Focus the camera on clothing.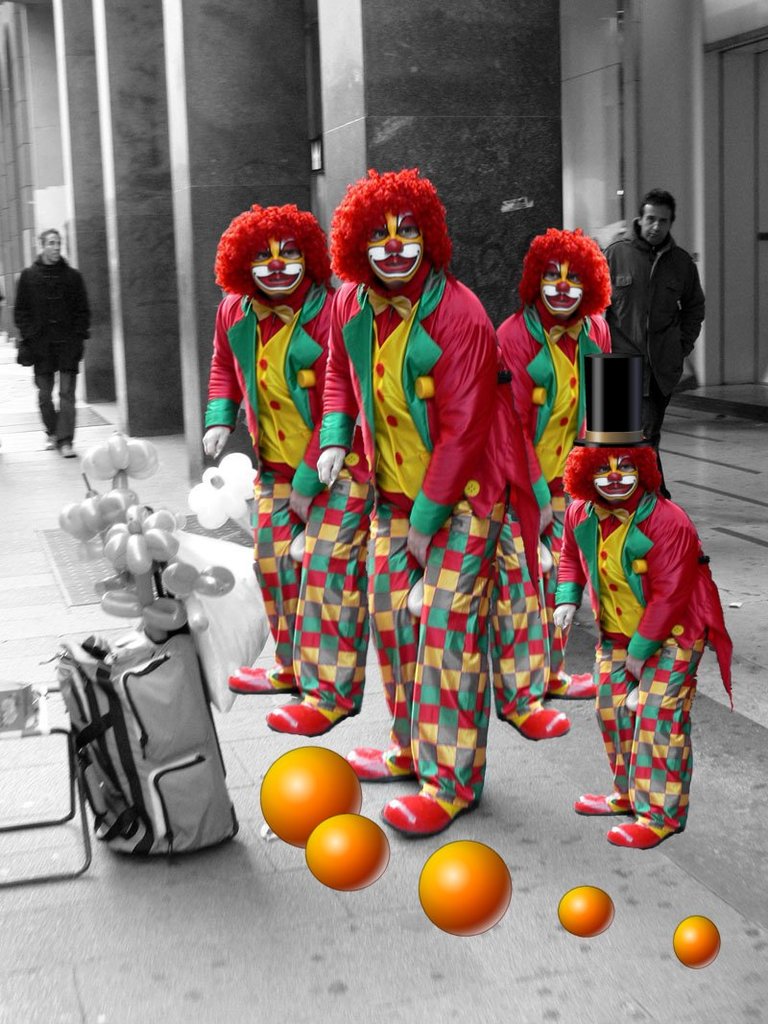
Focus region: bbox(592, 238, 699, 434).
